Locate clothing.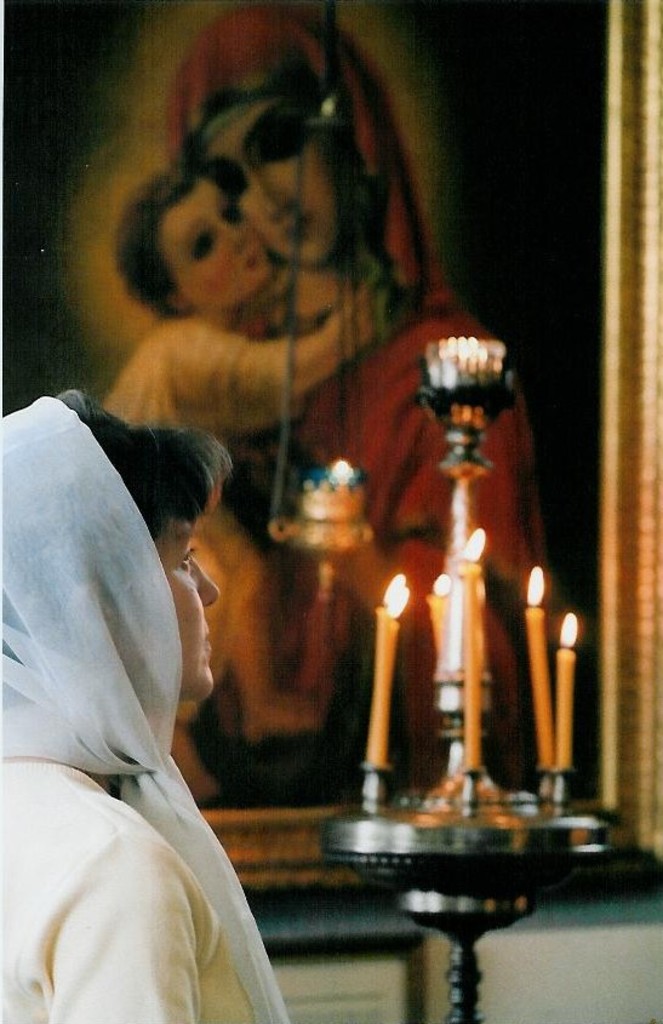
Bounding box: {"x1": 159, "y1": 1, "x2": 560, "y2": 774}.
